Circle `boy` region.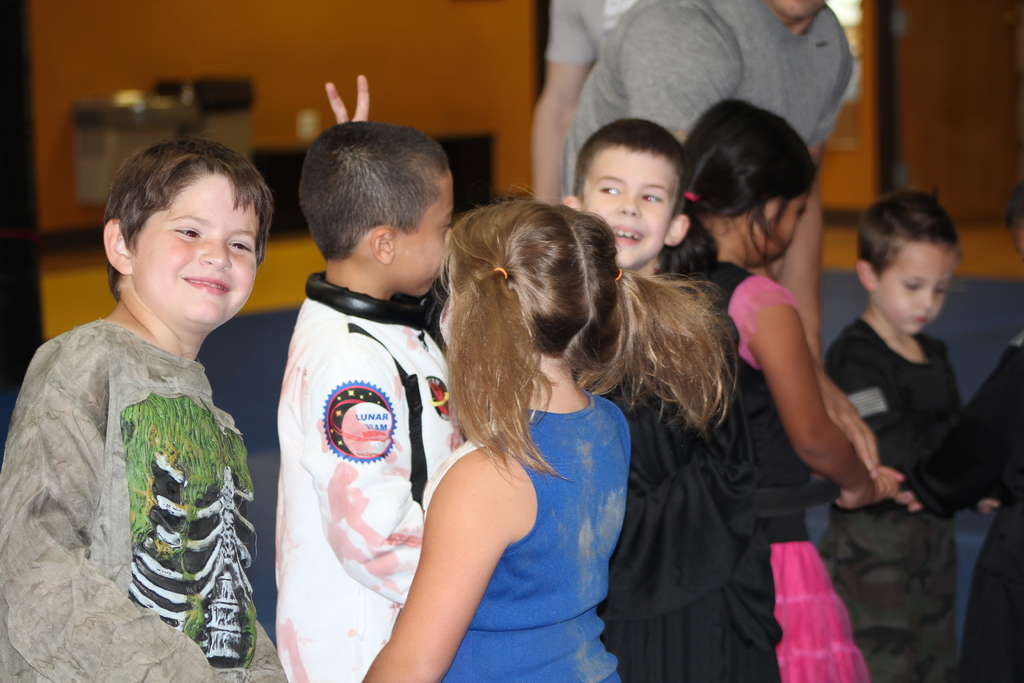
Region: x1=885, y1=185, x2=1023, y2=682.
